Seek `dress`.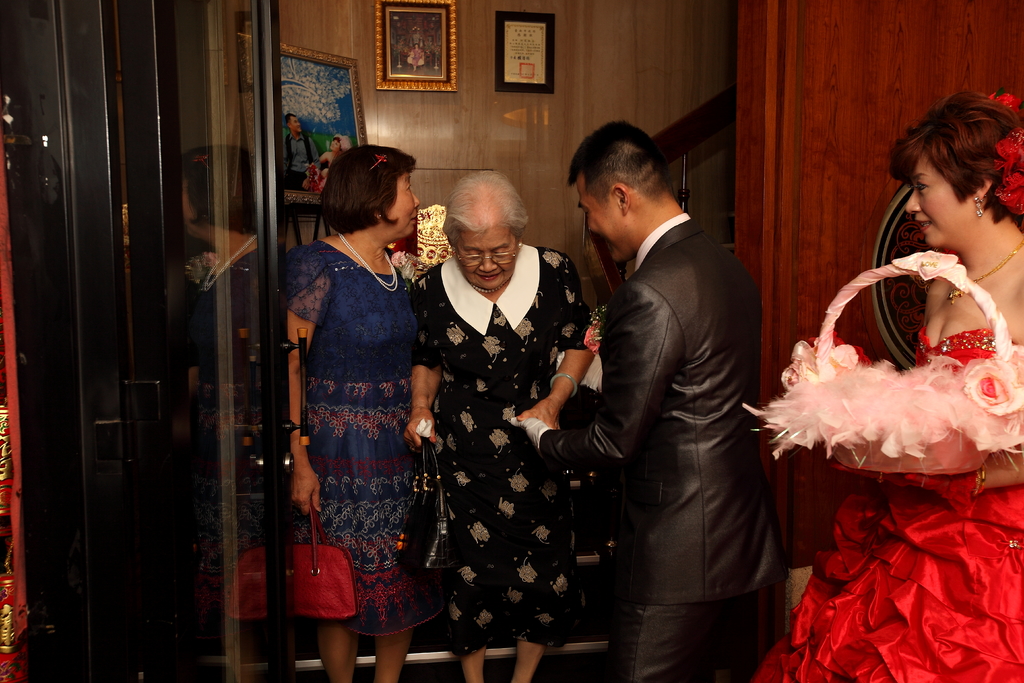
[408, 238, 601, 654].
